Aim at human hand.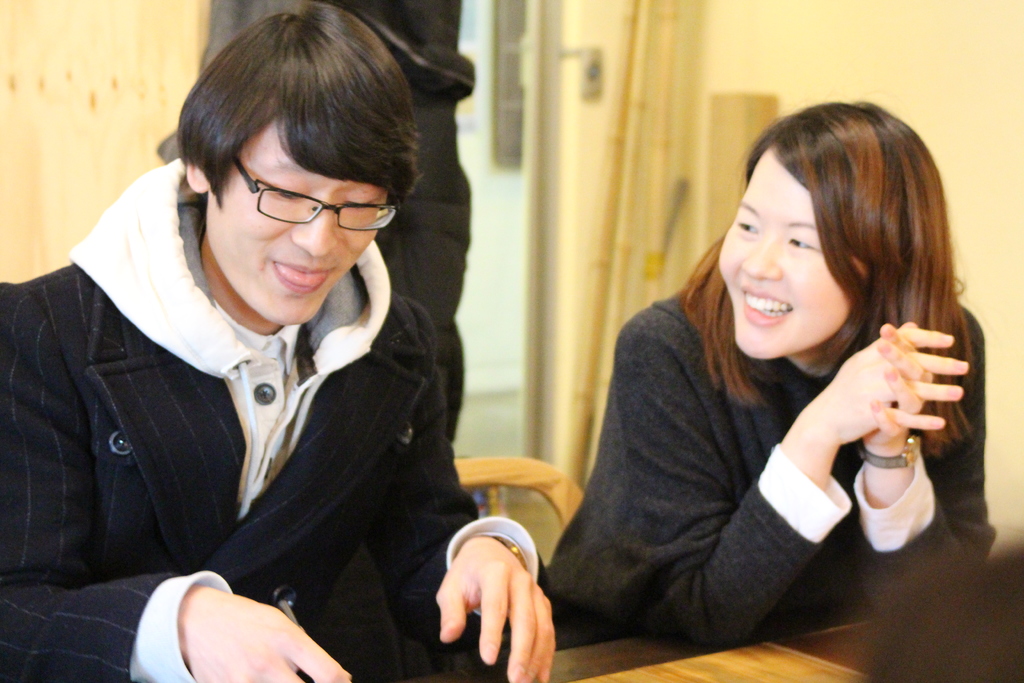
Aimed at <region>800, 322, 970, 445</region>.
